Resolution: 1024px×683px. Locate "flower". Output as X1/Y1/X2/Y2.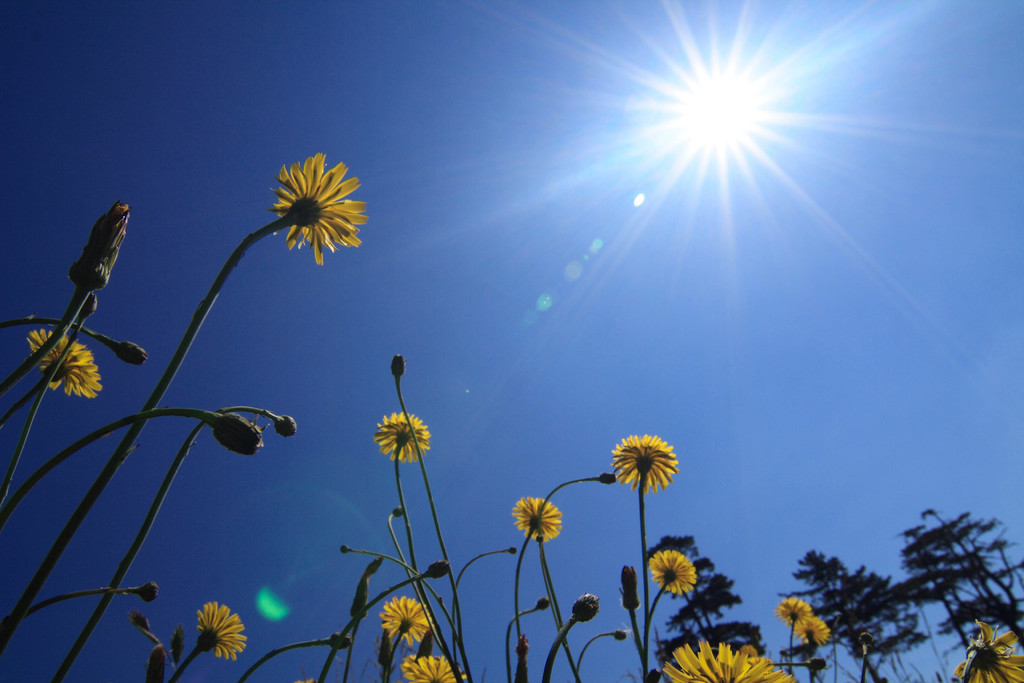
331/633/353/649.
